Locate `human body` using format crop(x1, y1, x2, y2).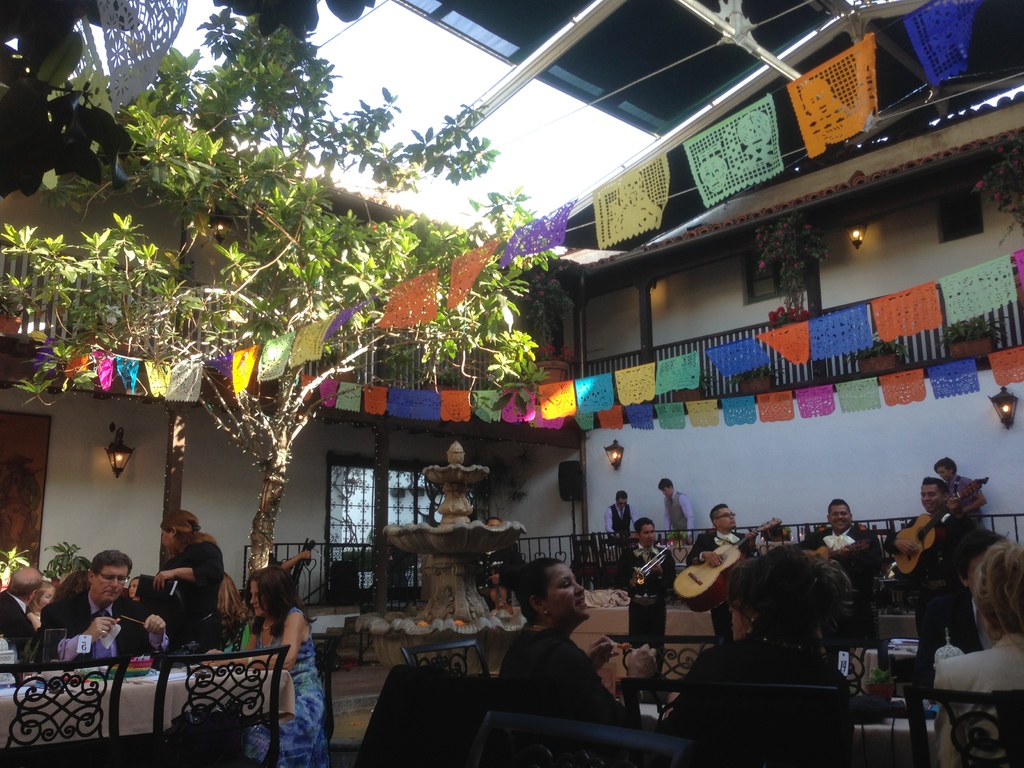
crop(500, 556, 657, 732).
